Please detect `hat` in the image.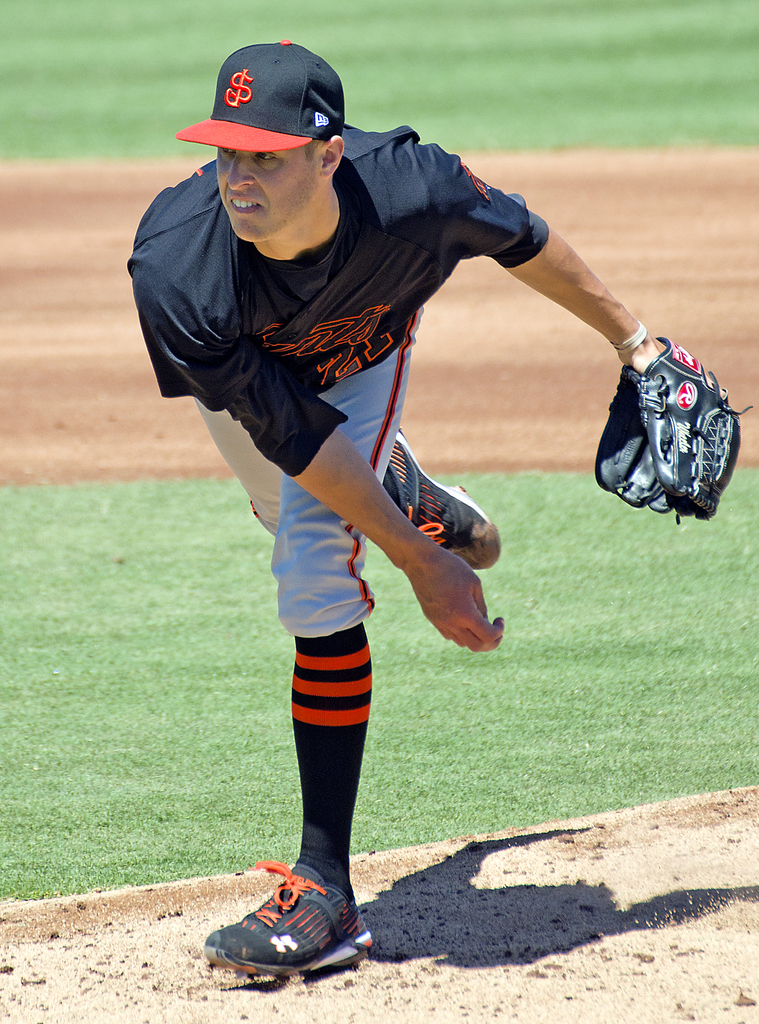
x1=172, y1=41, x2=344, y2=153.
